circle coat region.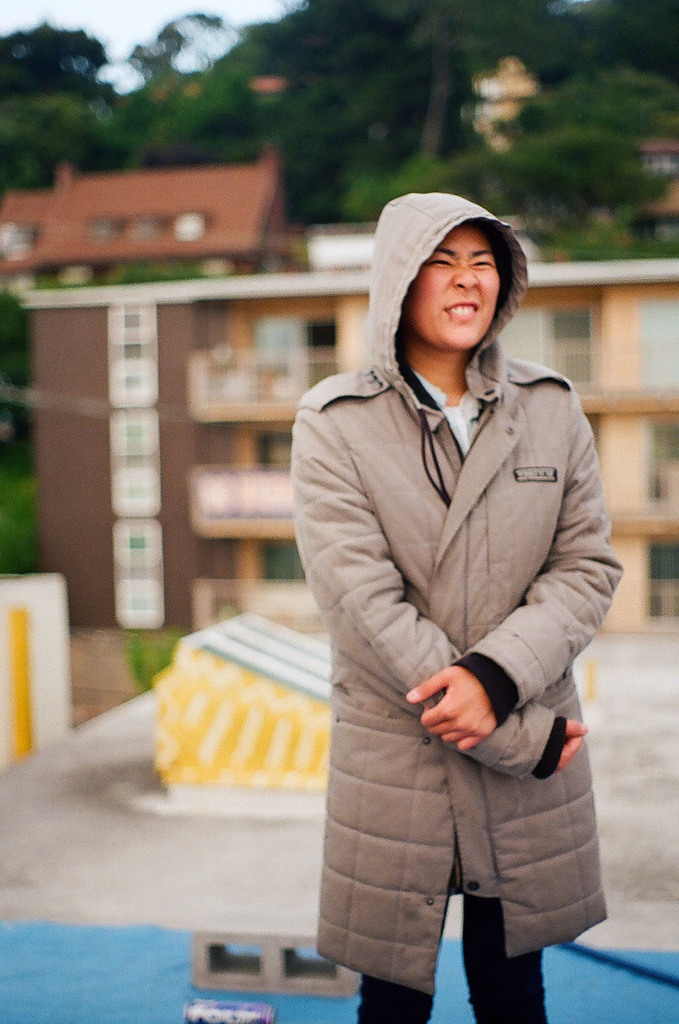
Region: 298:231:609:930.
